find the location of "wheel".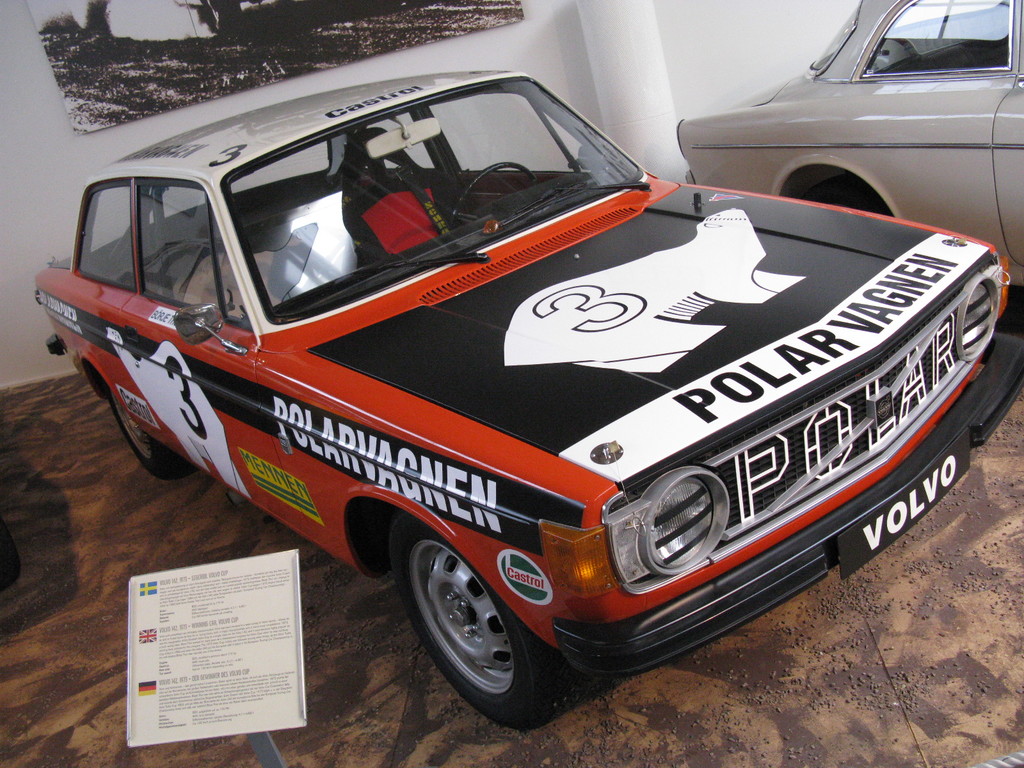
Location: l=386, t=508, r=561, b=730.
